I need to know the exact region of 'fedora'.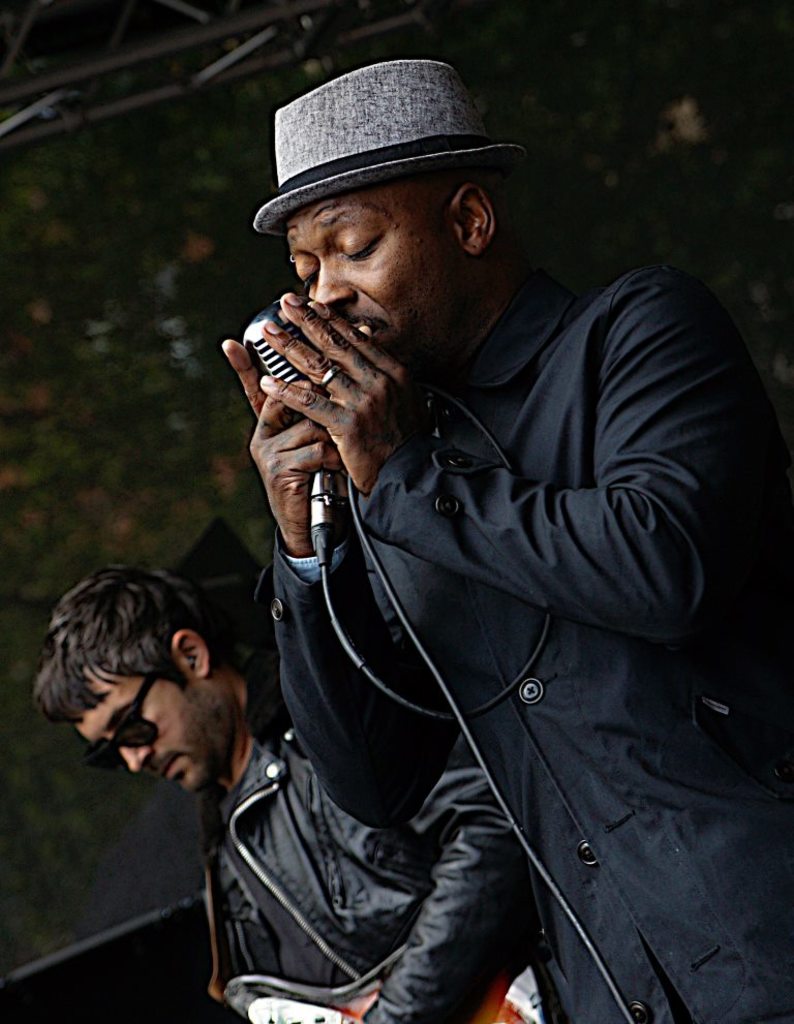
Region: 249/57/525/242.
